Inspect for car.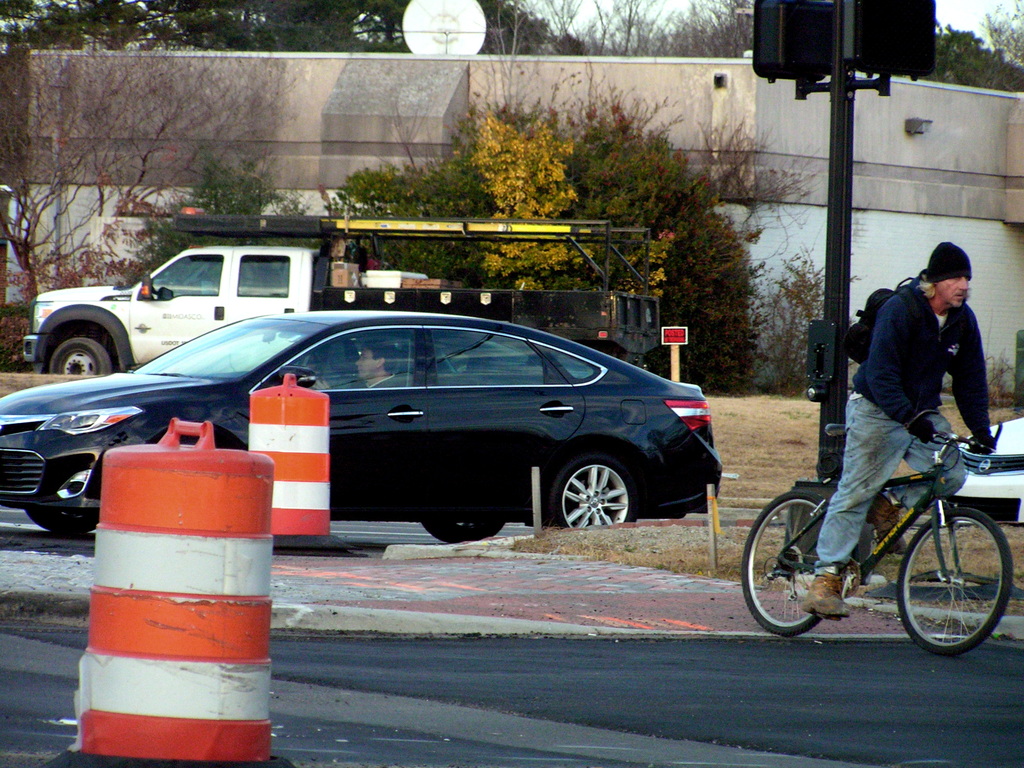
Inspection: rect(940, 410, 1023, 534).
